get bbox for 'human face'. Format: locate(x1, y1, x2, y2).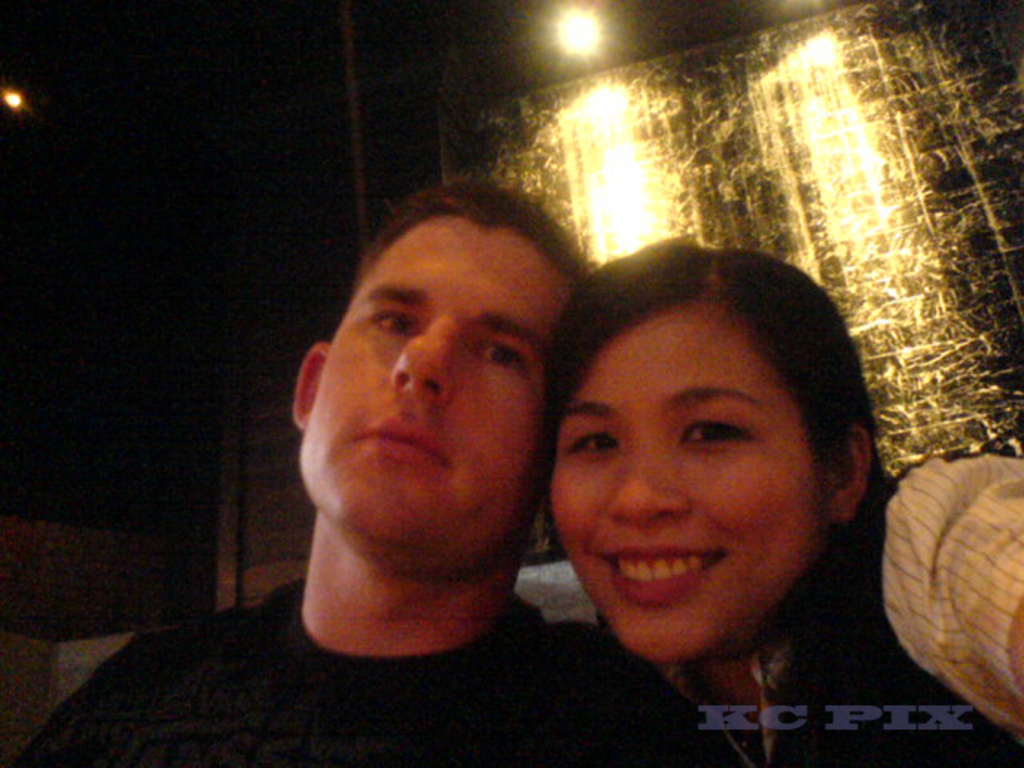
locate(545, 319, 816, 660).
